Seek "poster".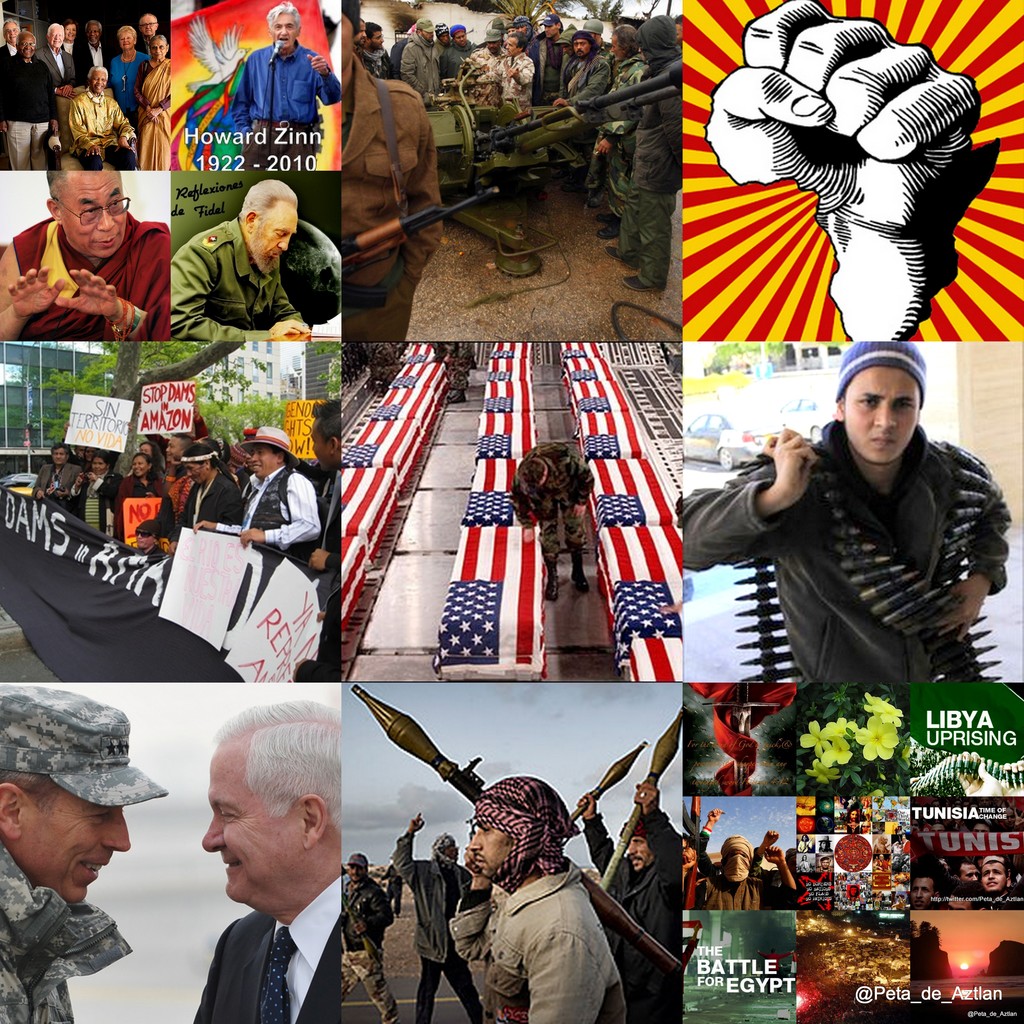
0,0,1023,1023.
